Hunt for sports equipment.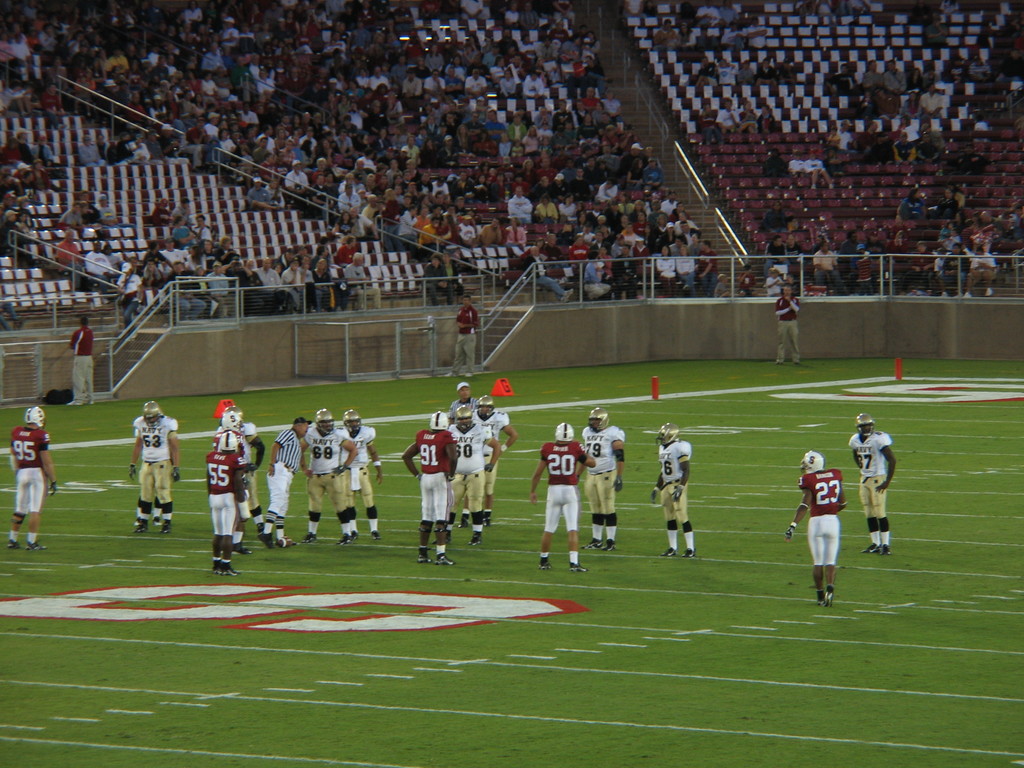
Hunted down at select_region(143, 399, 170, 429).
